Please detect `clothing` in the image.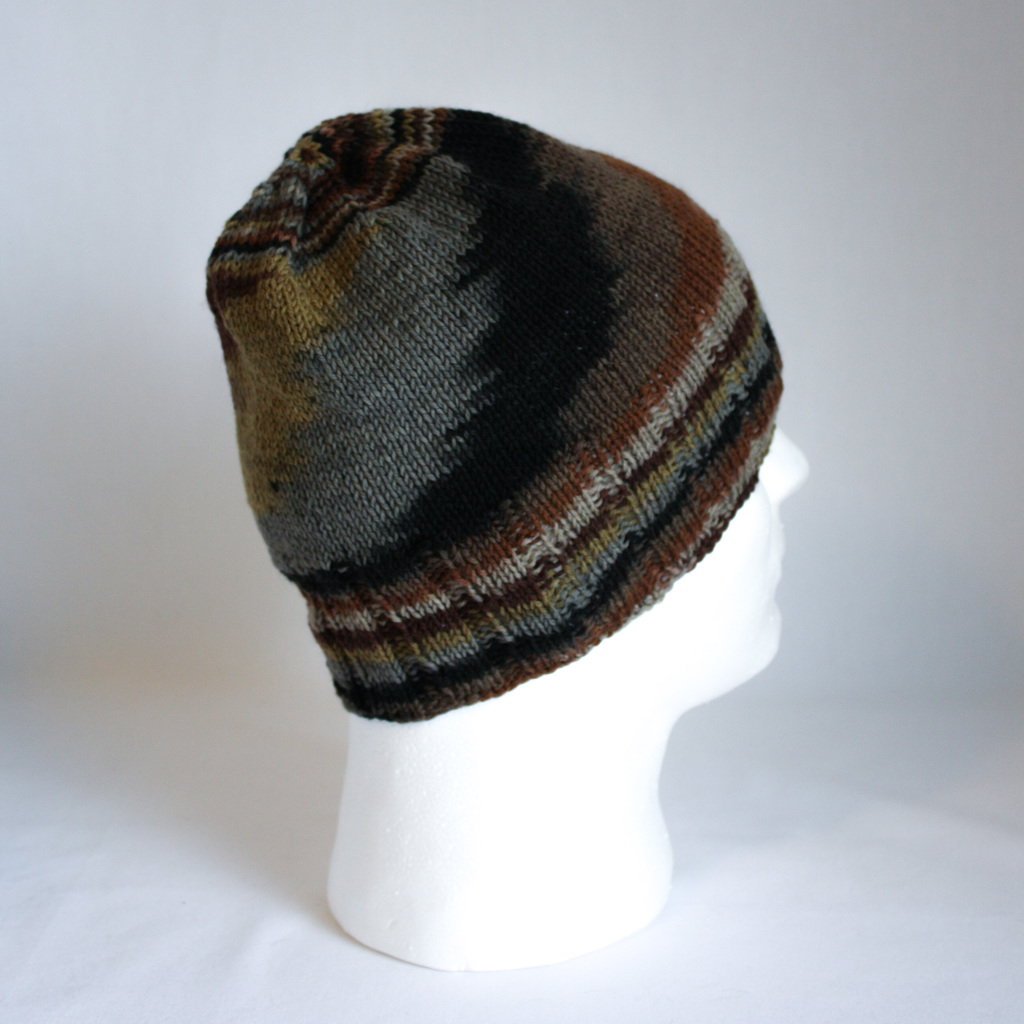
200/108/778/720.
